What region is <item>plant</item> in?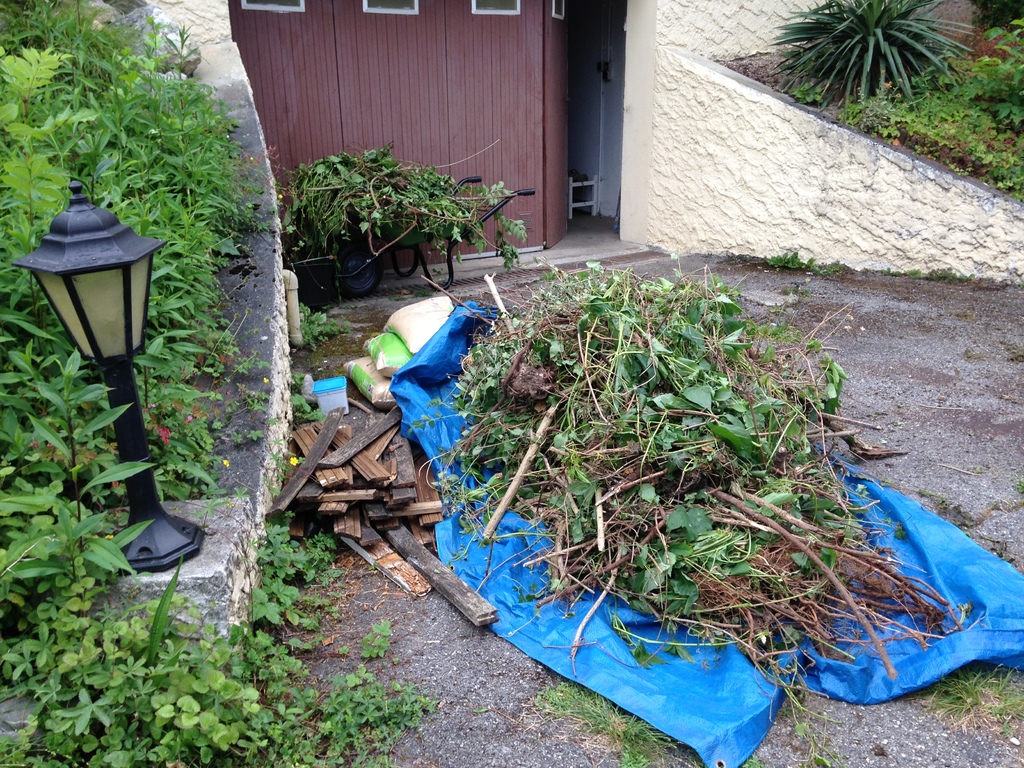
[x1=301, y1=298, x2=354, y2=348].
